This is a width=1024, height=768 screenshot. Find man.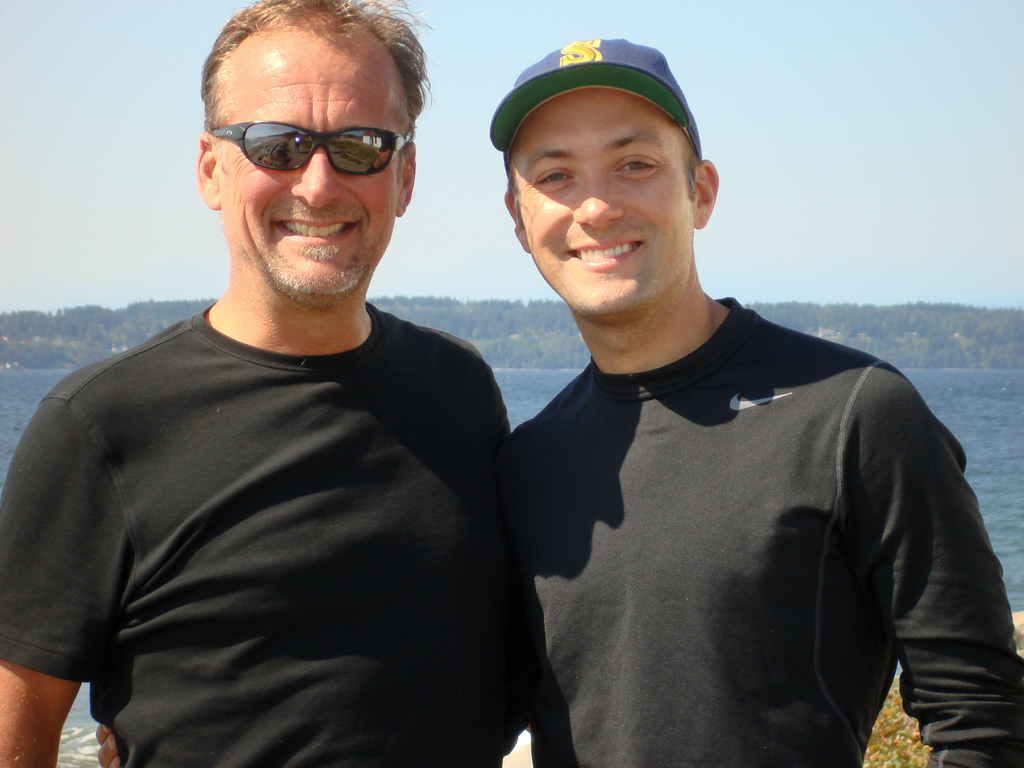
Bounding box: left=0, top=0, right=515, bottom=767.
